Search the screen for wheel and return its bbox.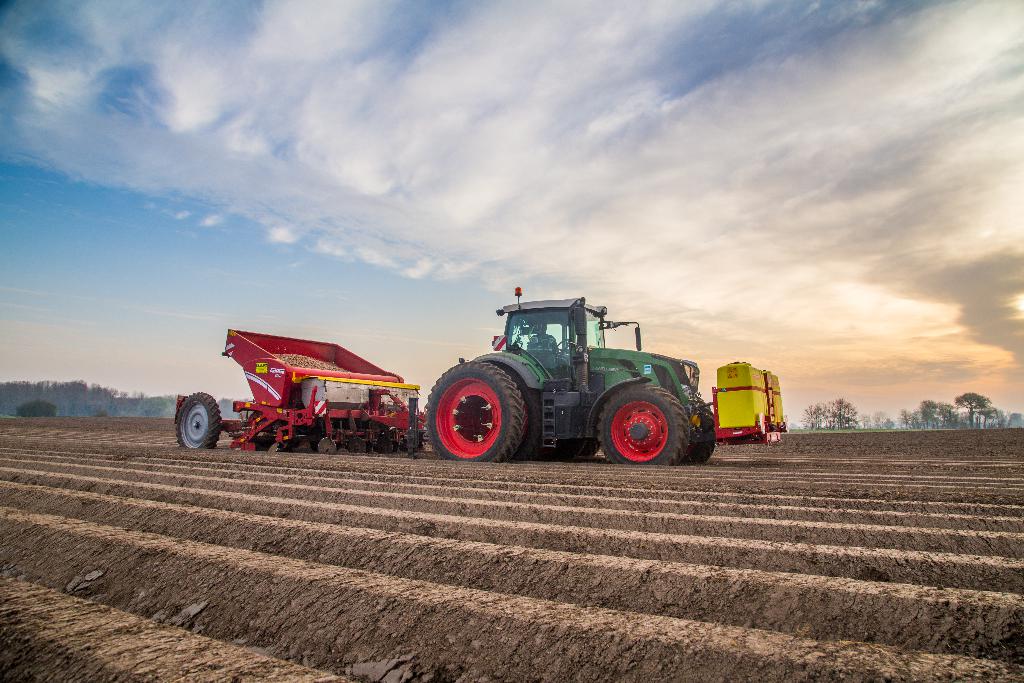
Found: (left=439, top=364, right=525, bottom=459).
